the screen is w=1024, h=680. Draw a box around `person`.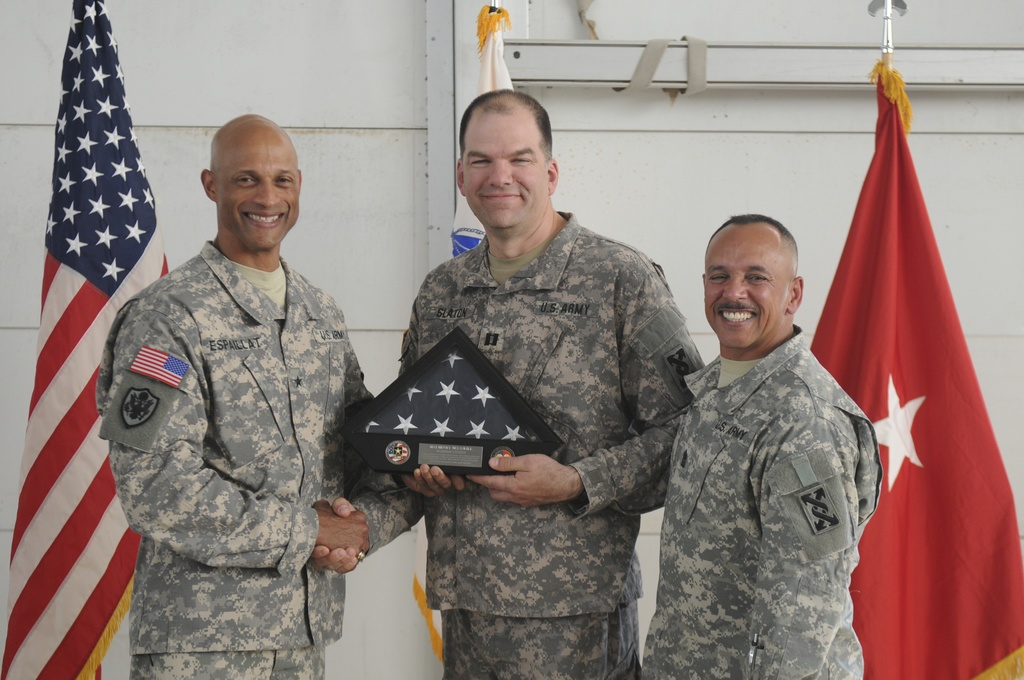
316,92,708,679.
